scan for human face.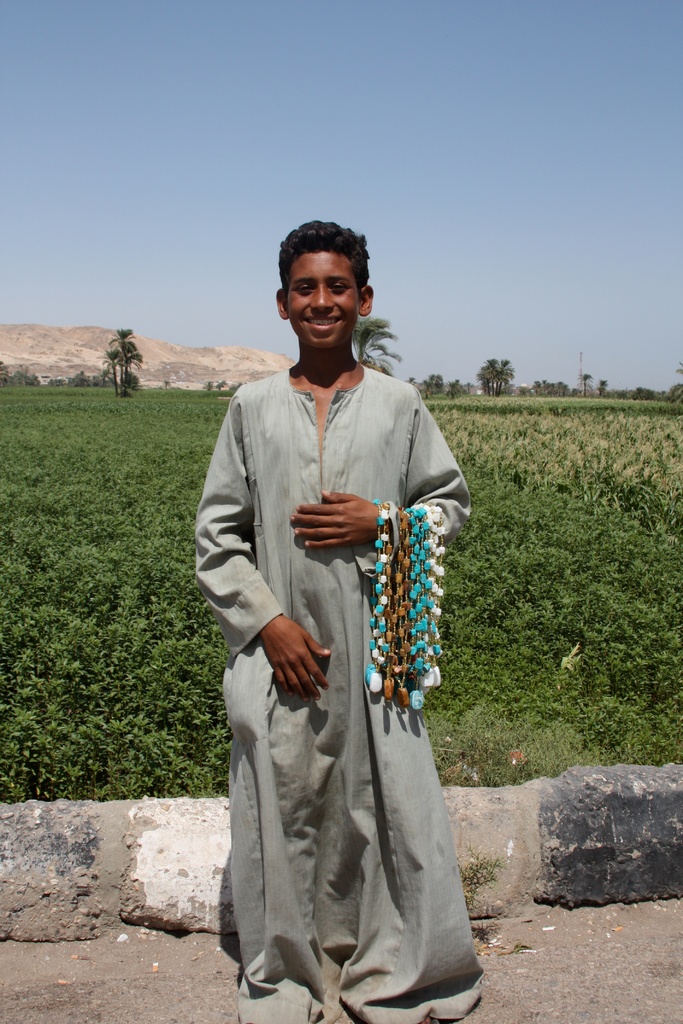
Scan result: region(281, 249, 363, 349).
